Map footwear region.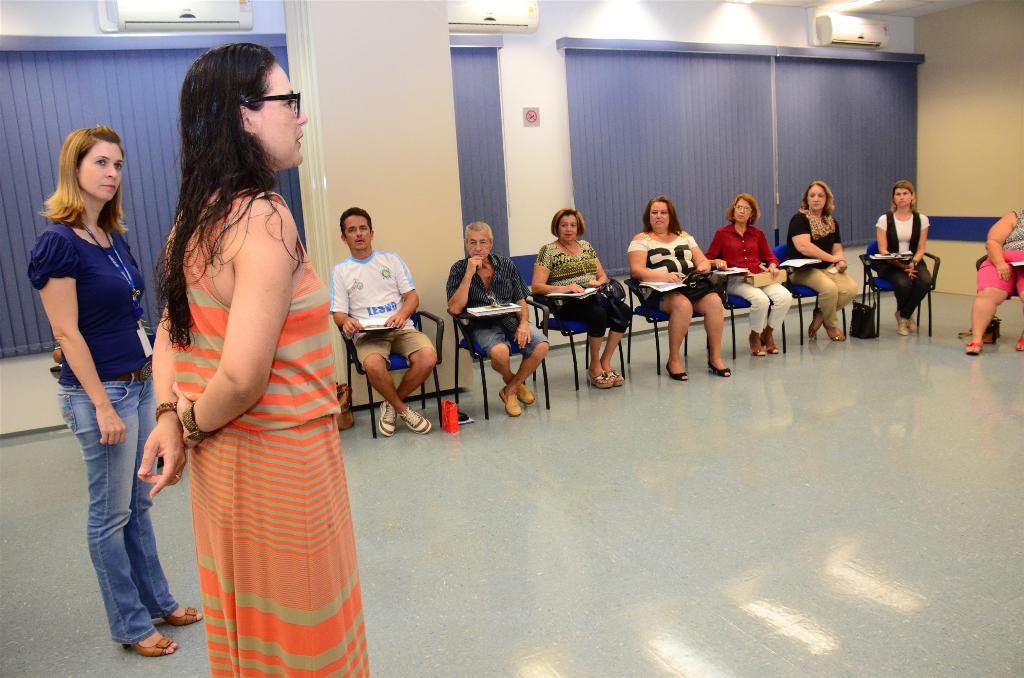
Mapped to rect(499, 384, 521, 416).
